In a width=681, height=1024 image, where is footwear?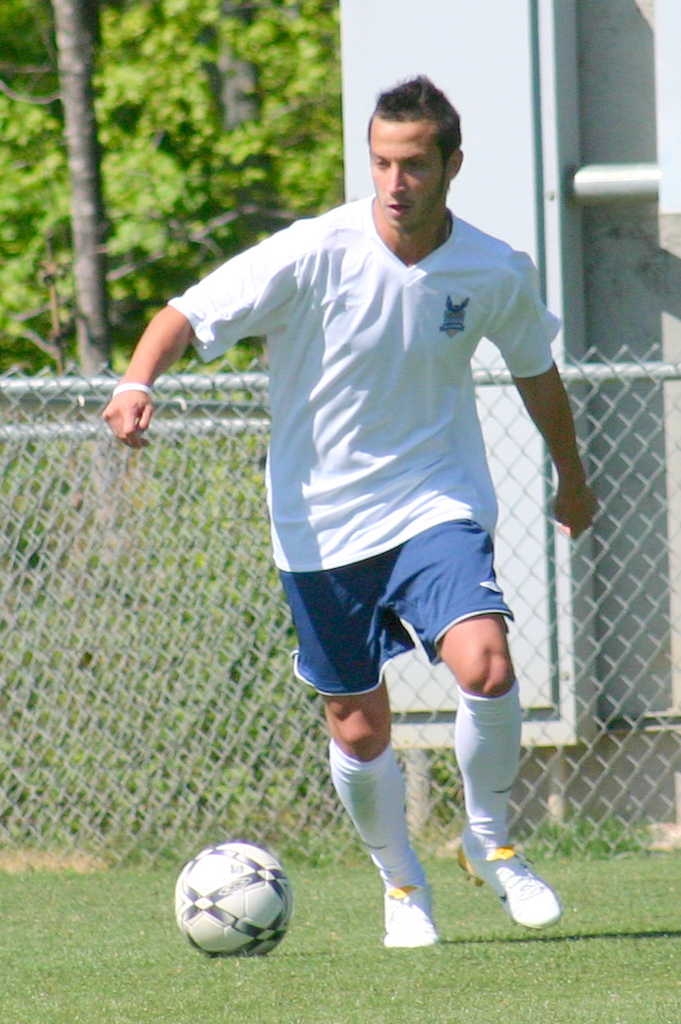
l=454, t=843, r=562, b=928.
